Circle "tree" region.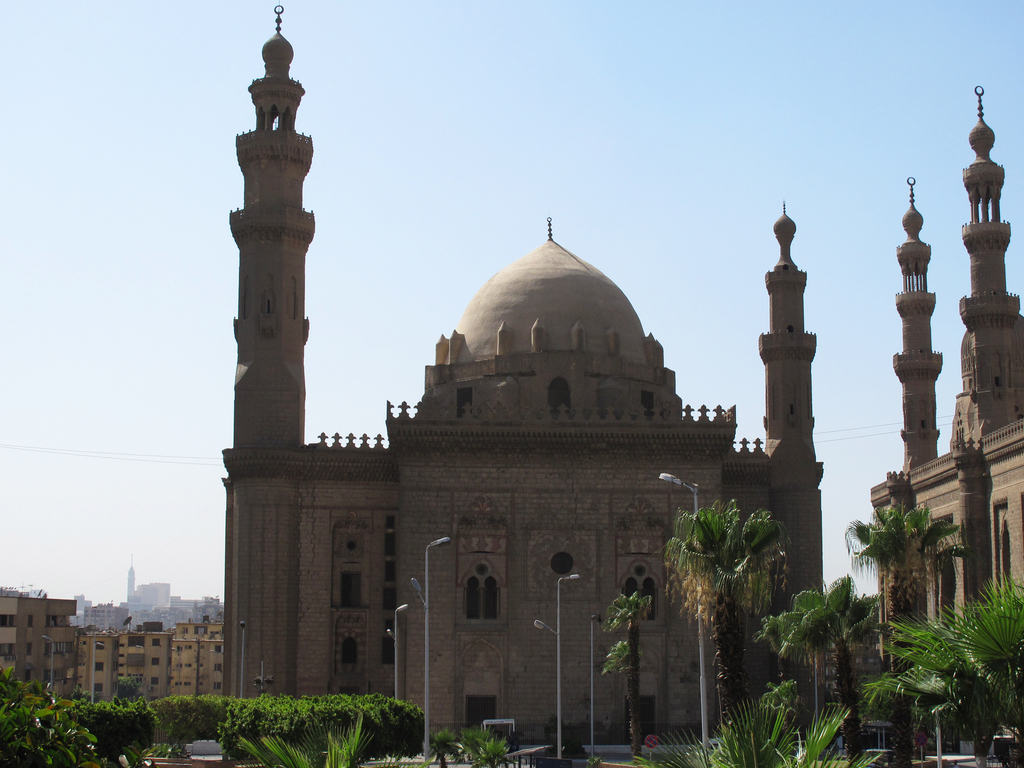
Region: (590,580,653,762).
